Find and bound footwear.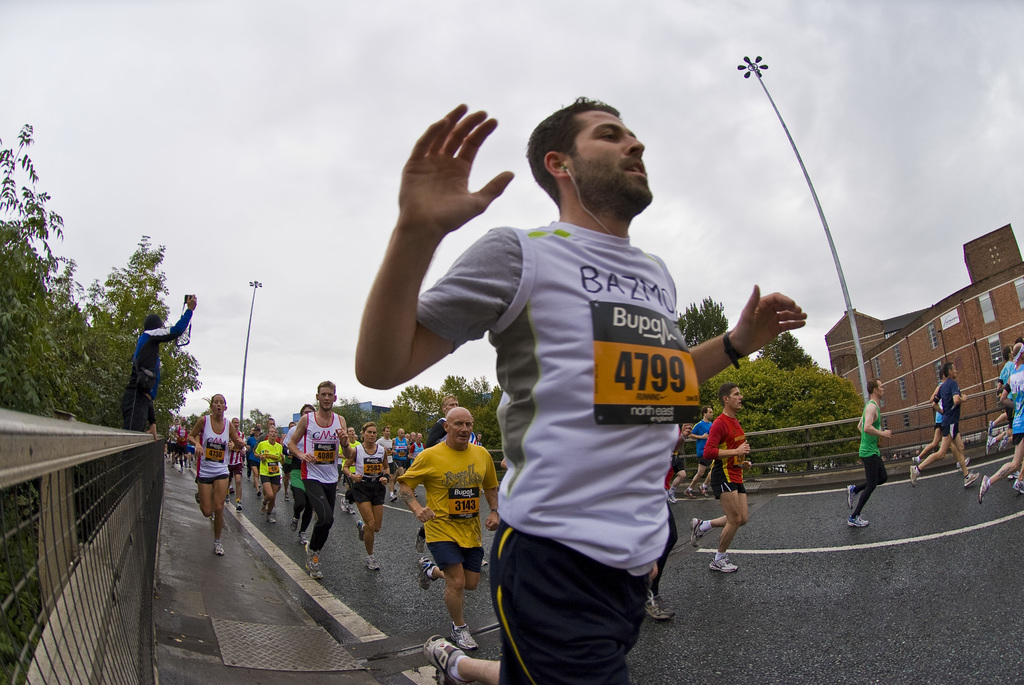
Bound: {"x1": 961, "y1": 472, "x2": 984, "y2": 489}.
